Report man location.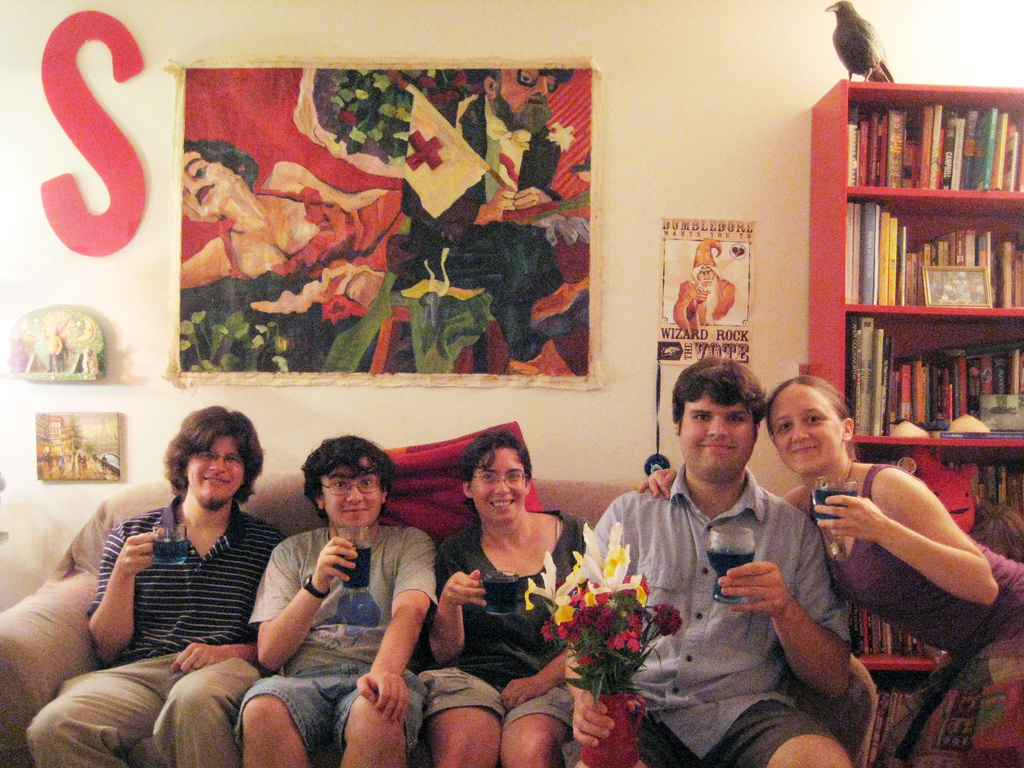
Report: 671,232,735,341.
